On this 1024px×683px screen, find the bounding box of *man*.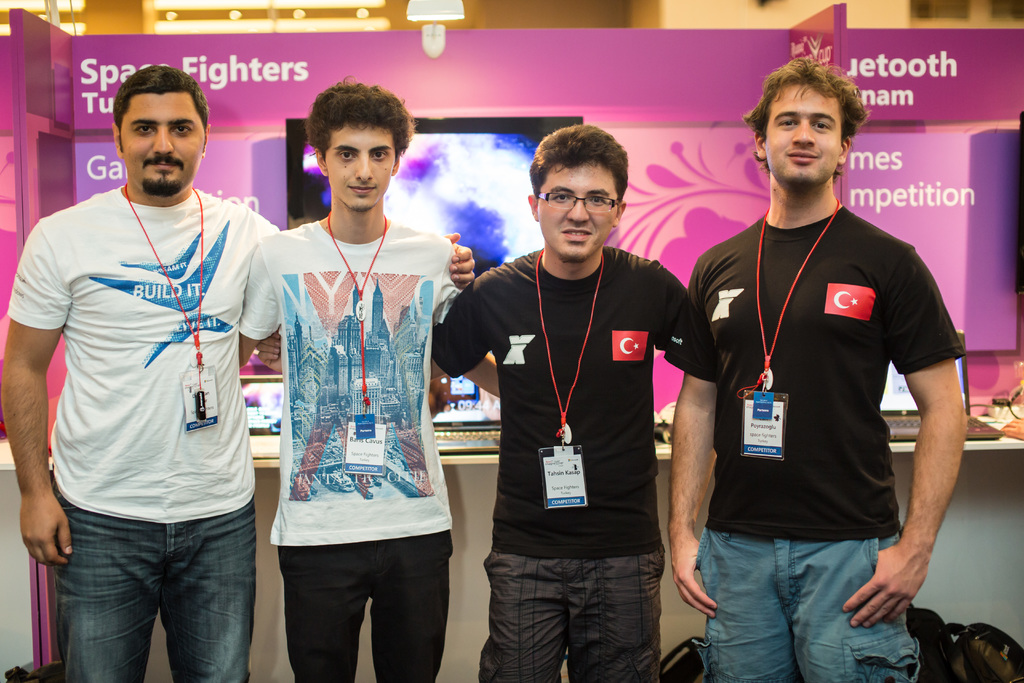
Bounding box: pyautogui.locateOnScreen(0, 60, 480, 682).
